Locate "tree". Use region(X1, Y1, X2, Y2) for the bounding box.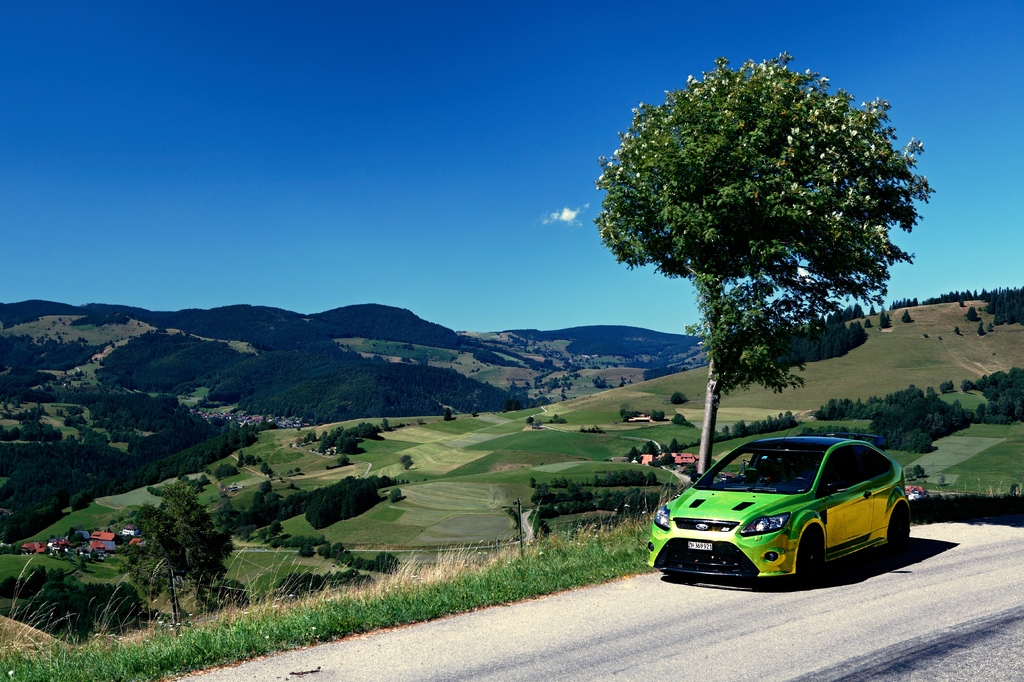
region(389, 488, 403, 507).
